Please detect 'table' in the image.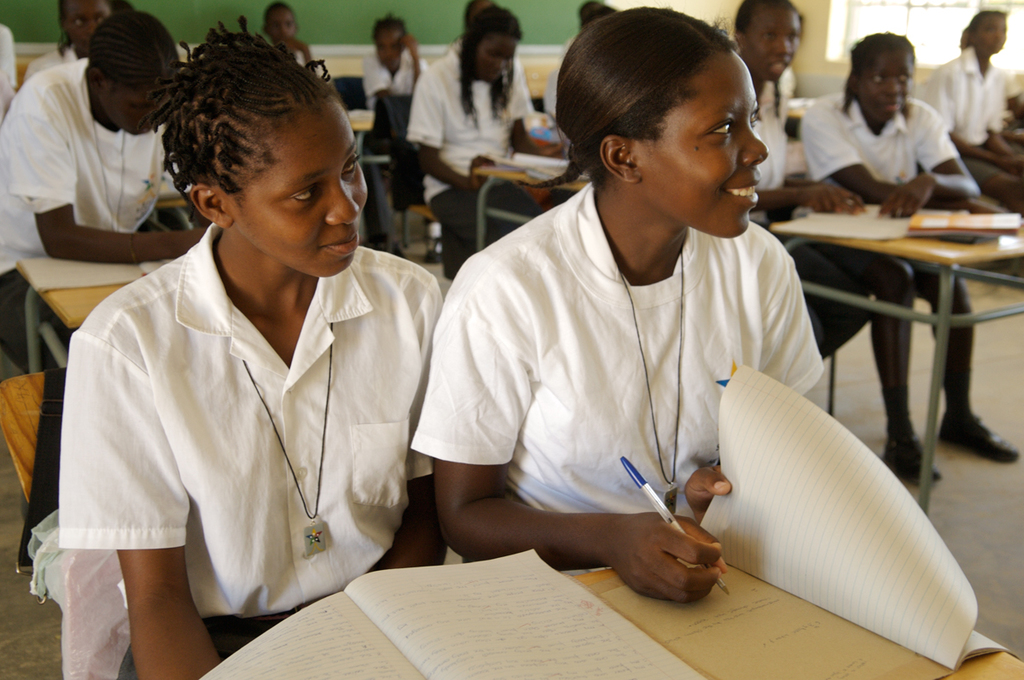
x1=775 y1=230 x2=1022 y2=530.
